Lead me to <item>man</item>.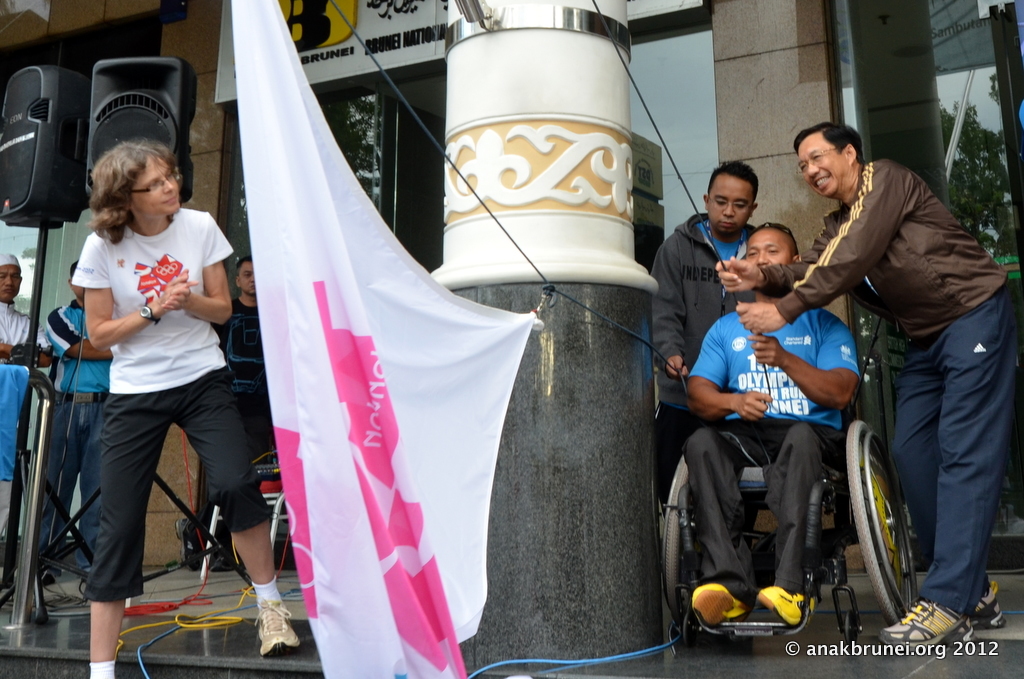
Lead to box=[665, 215, 856, 640].
